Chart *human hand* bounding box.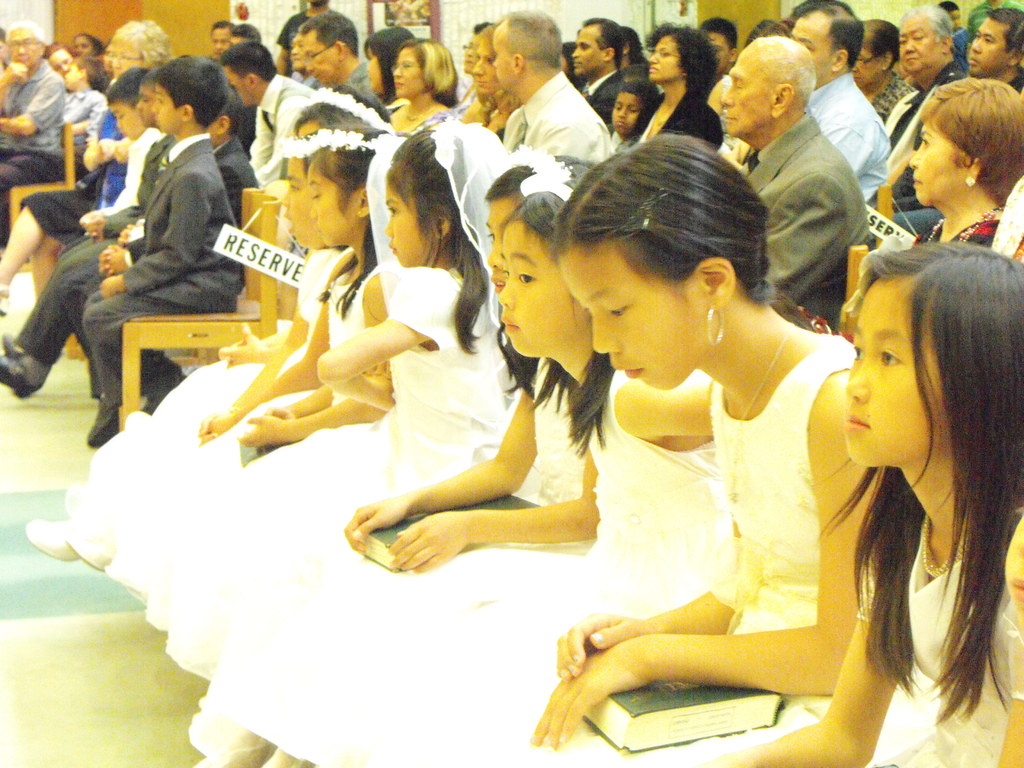
Charted: select_region(98, 274, 118, 298).
